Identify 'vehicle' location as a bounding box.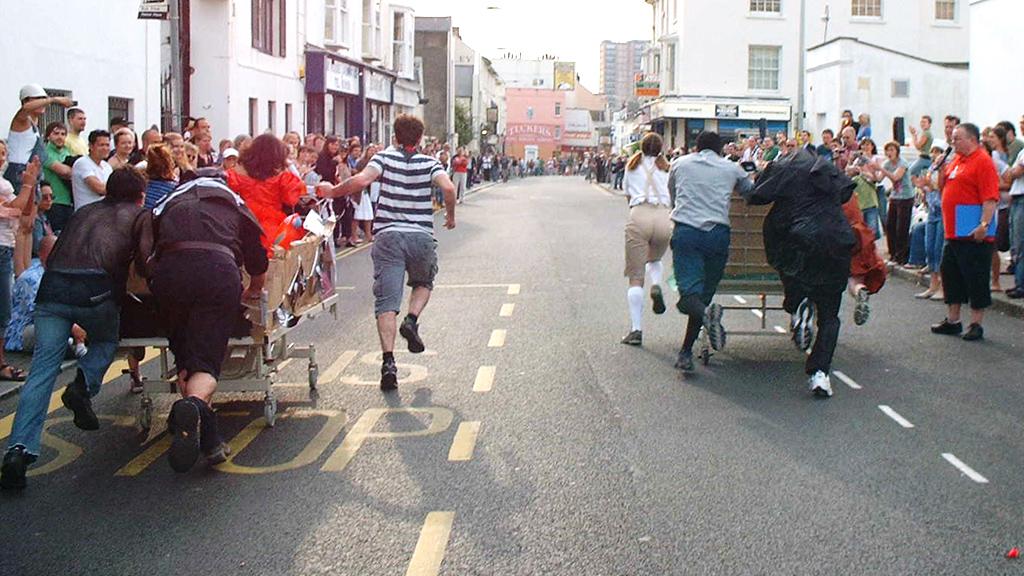
[74, 192, 334, 442].
